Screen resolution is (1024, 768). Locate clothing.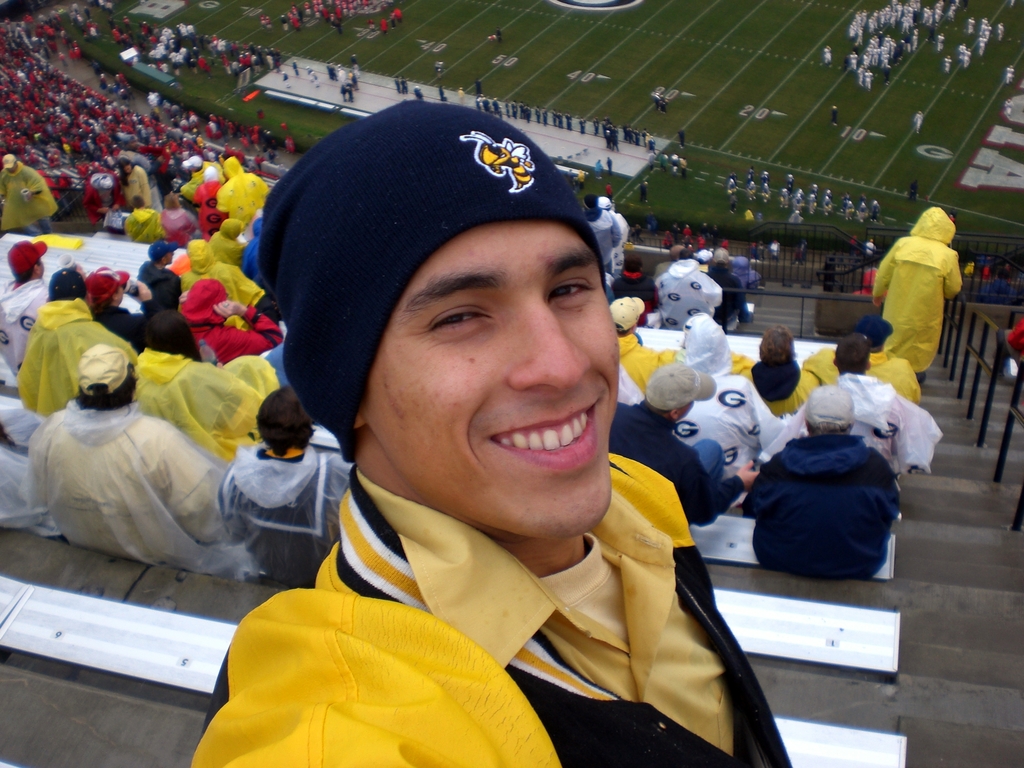
<region>794, 193, 802, 198</region>.
